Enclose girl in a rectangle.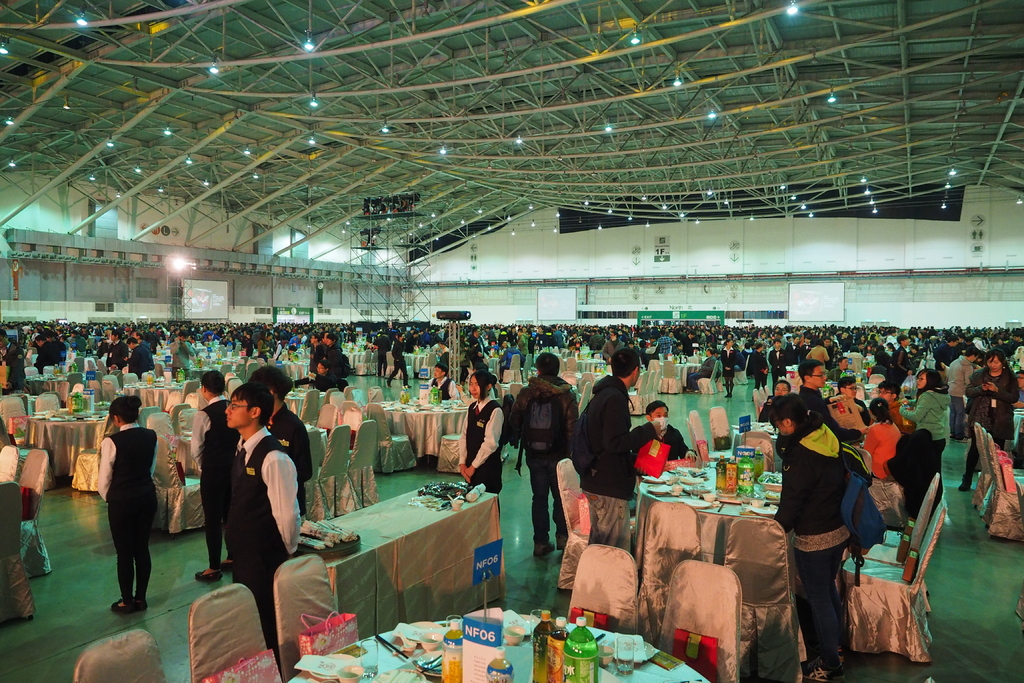
767, 391, 852, 682.
